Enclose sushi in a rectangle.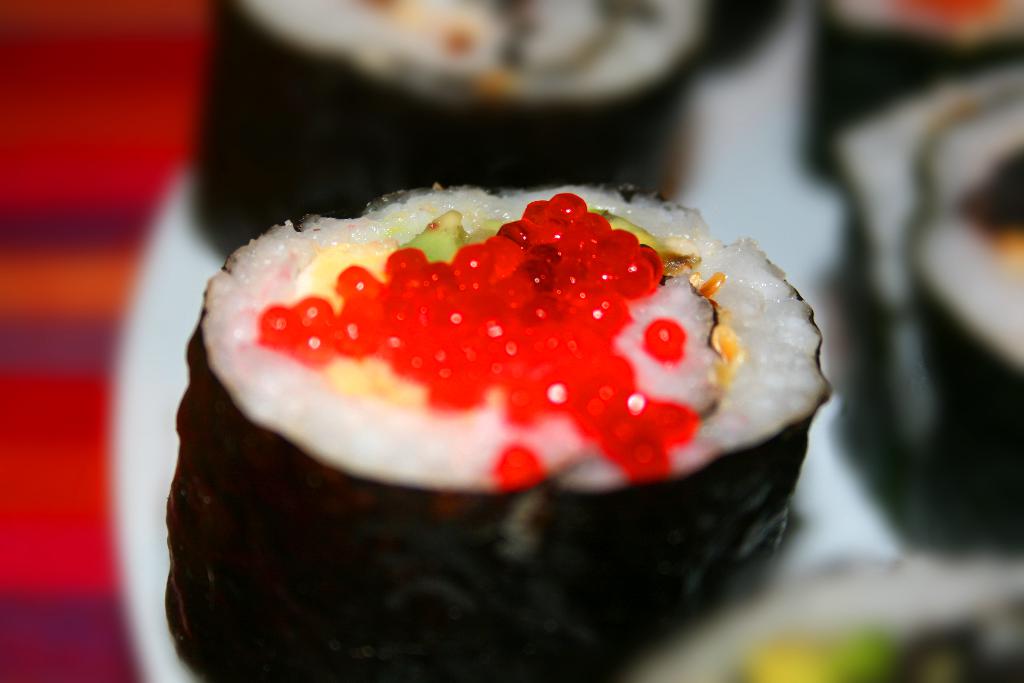
[191,0,724,267].
